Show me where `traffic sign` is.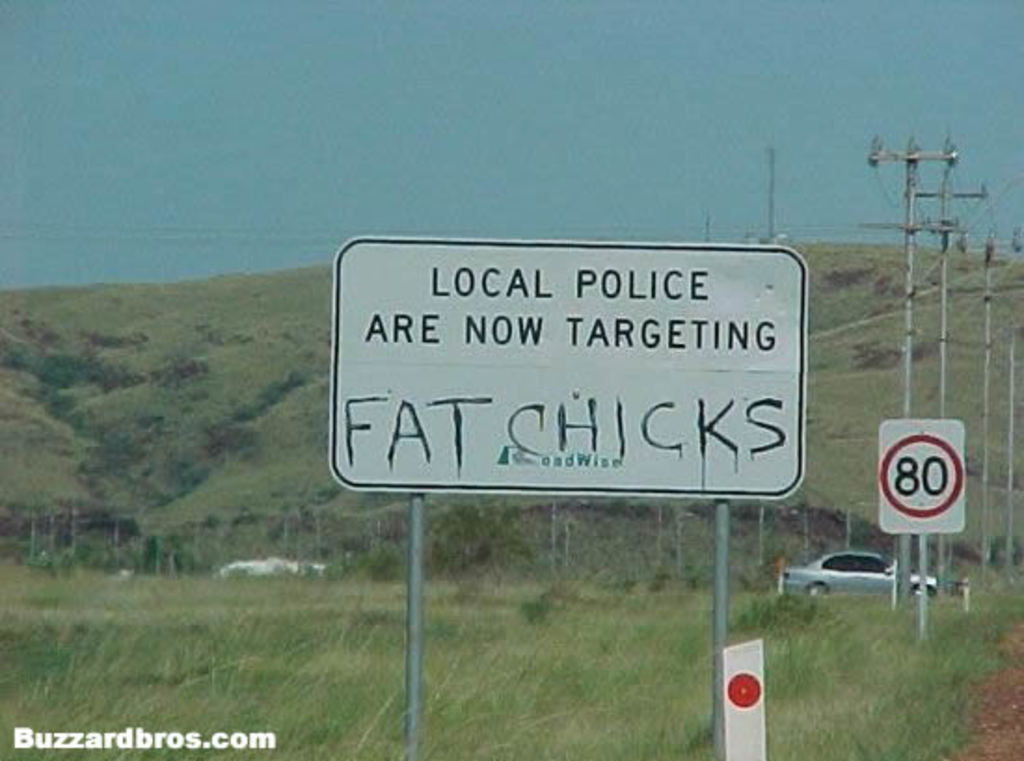
`traffic sign` is at region(875, 419, 964, 536).
